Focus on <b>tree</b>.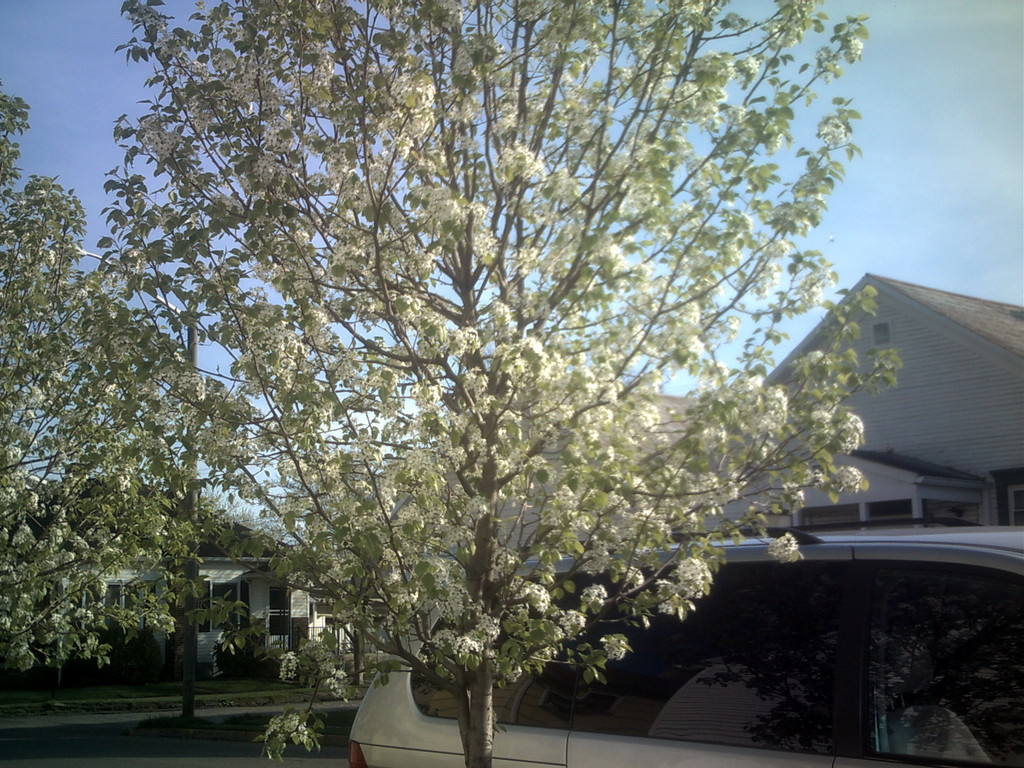
Focused at 0,81,269,698.
